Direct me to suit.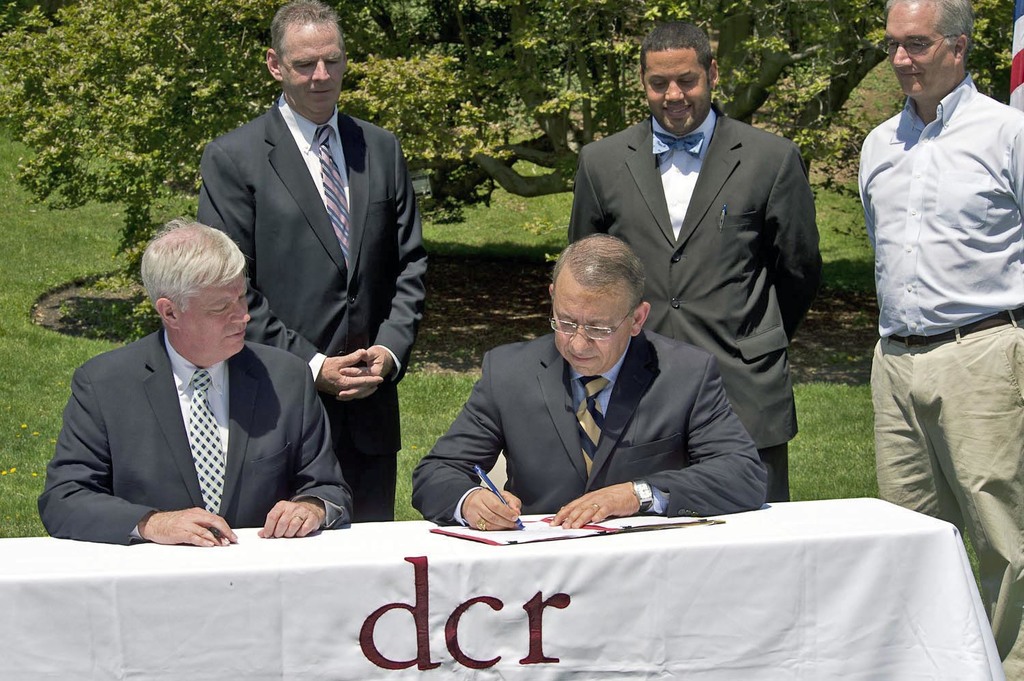
Direction: Rect(197, 9, 425, 521).
